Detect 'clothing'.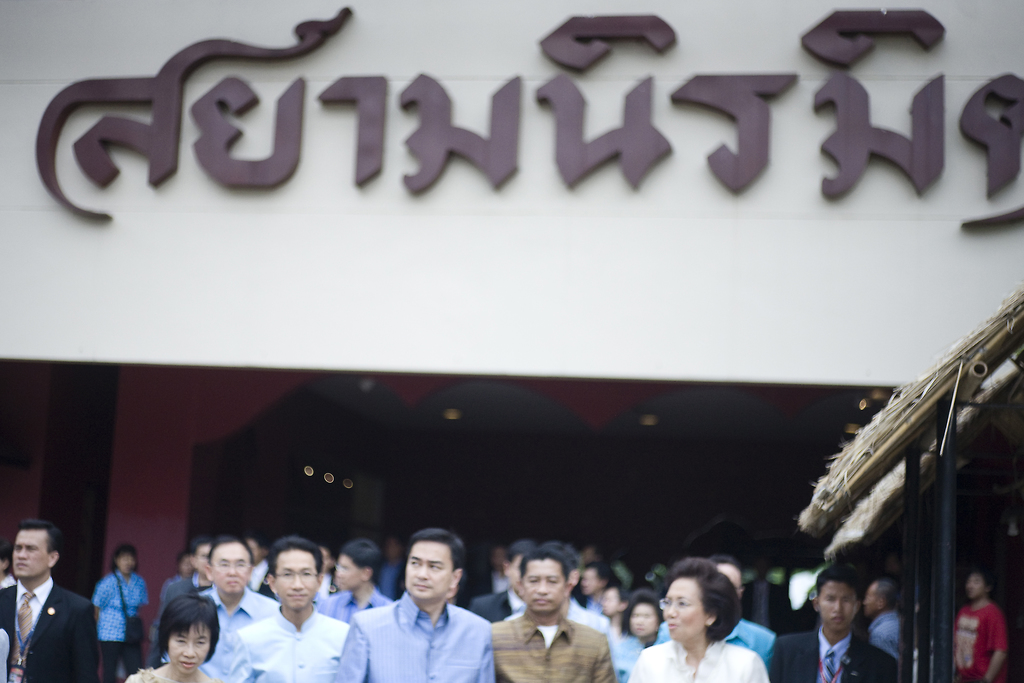
Detected at bbox(332, 586, 497, 682).
